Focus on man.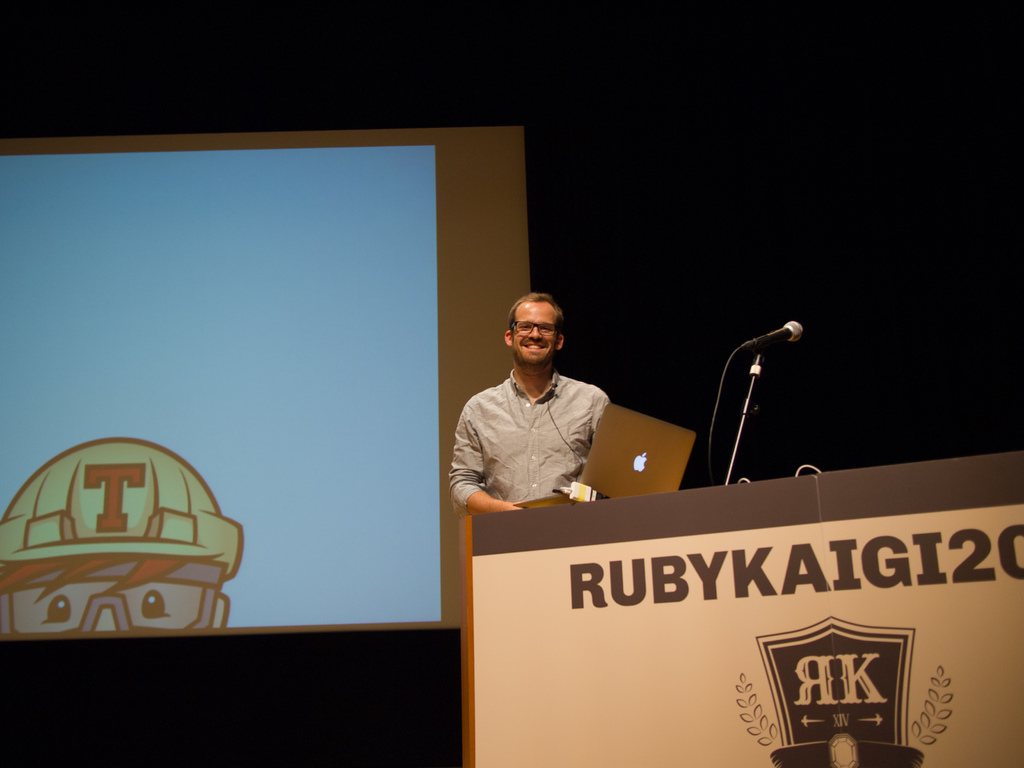
Focused at crop(452, 311, 627, 530).
